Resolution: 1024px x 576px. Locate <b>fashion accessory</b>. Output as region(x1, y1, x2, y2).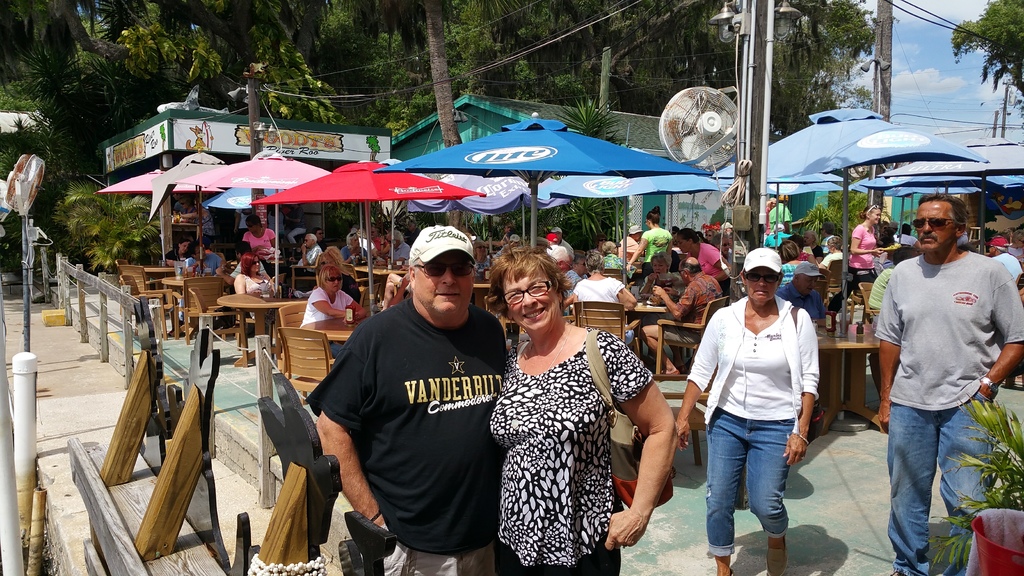
region(323, 273, 341, 285).
